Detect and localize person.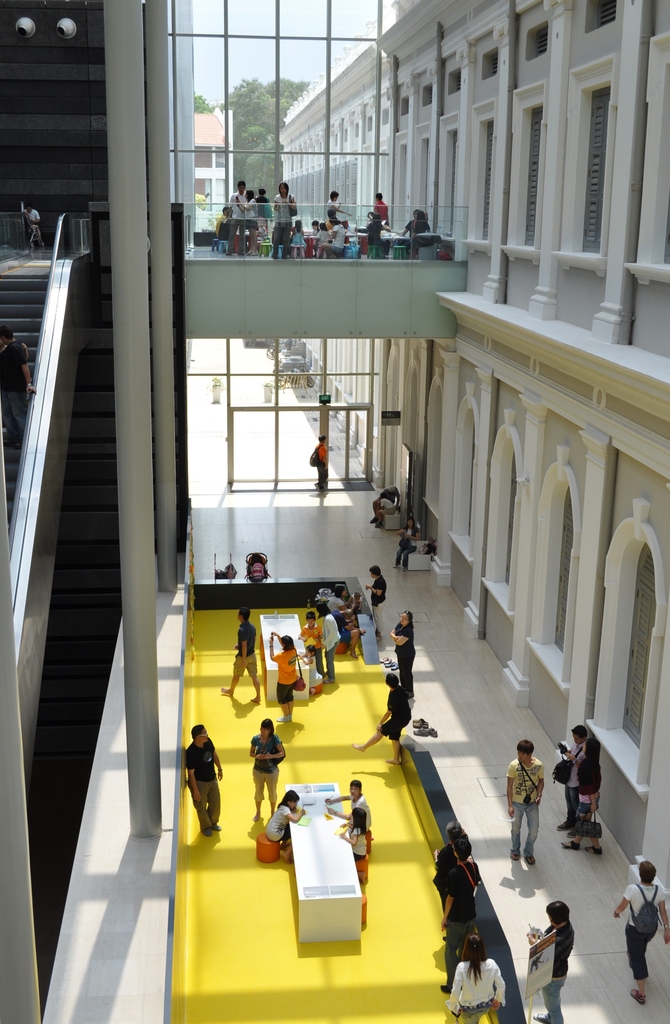
Localized at [386, 610, 422, 705].
